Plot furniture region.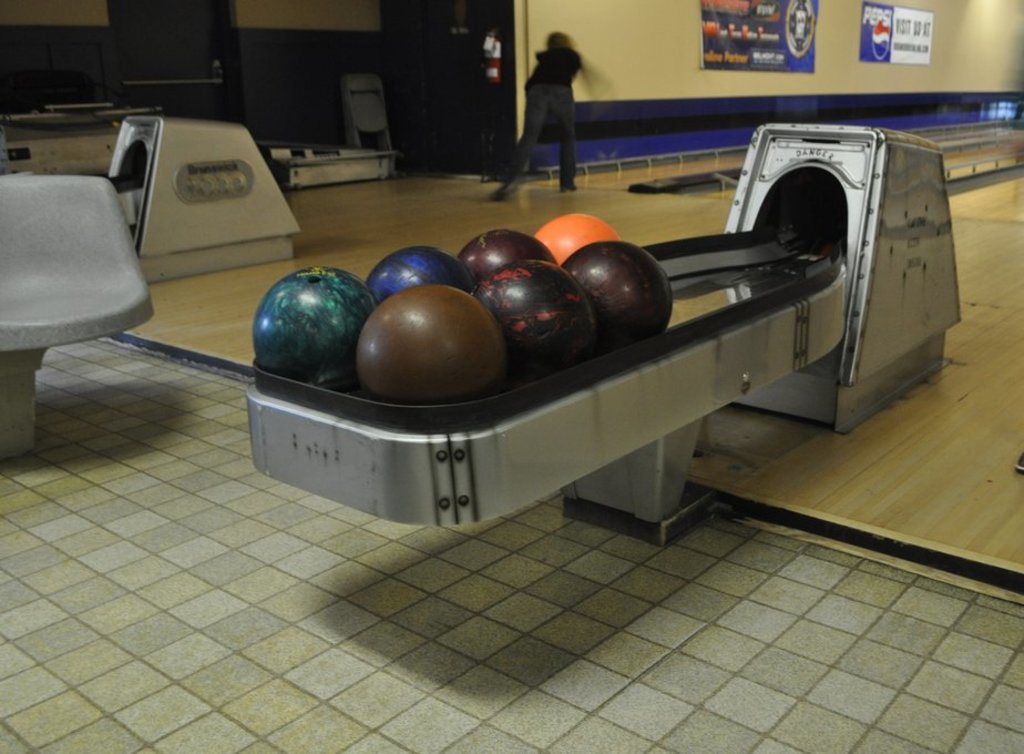
Plotted at (0,177,157,458).
